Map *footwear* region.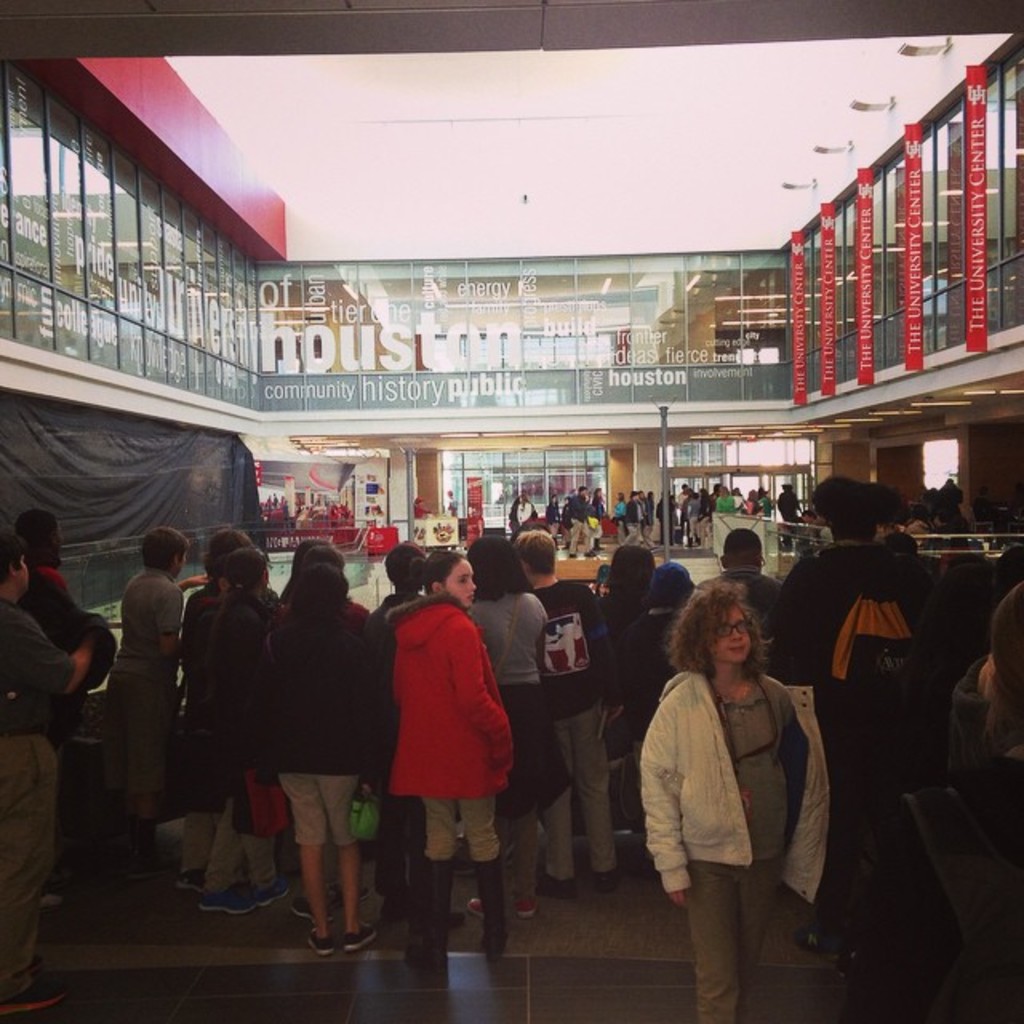
Mapped to box=[178, 867, 198, 898].
